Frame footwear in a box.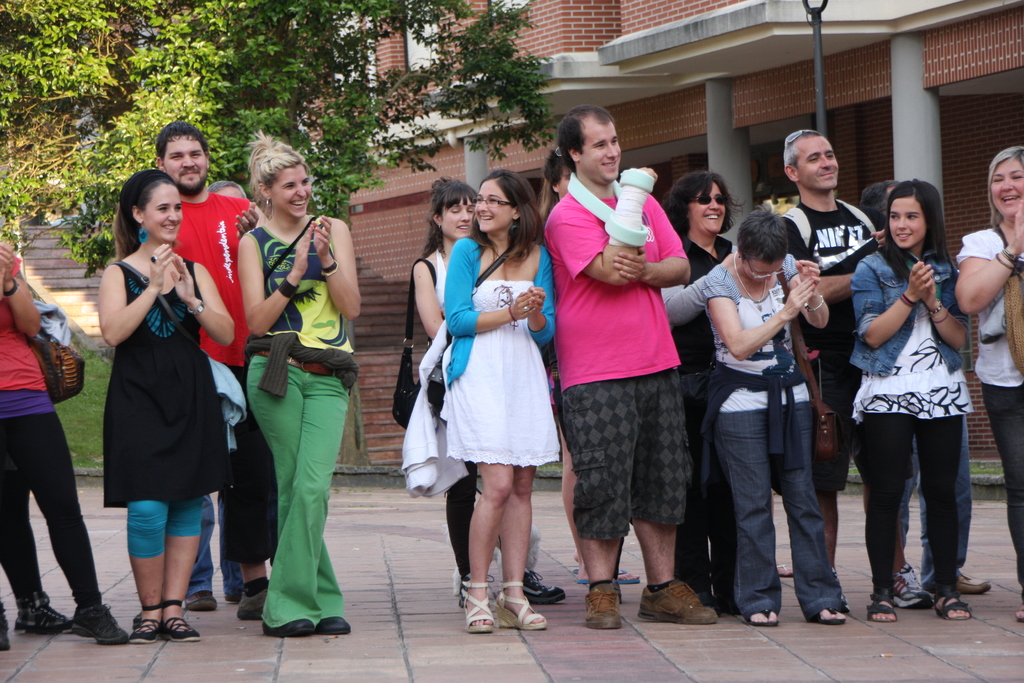
Rect(230, 585, 266, 620).
